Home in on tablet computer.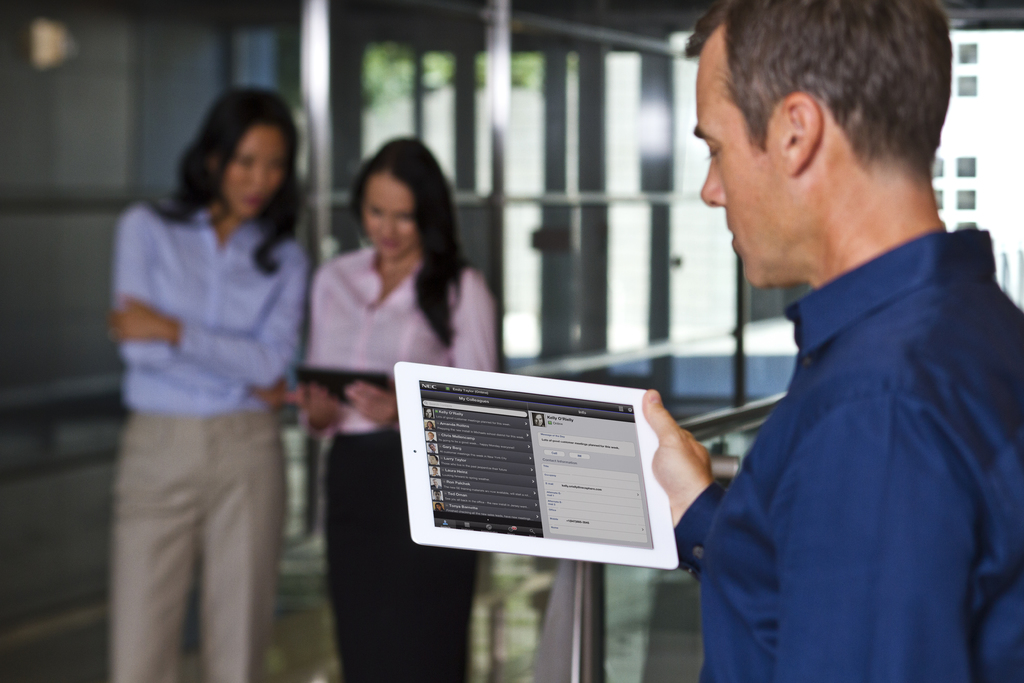
Homed in at [x1=395, y1=363, x2=678, y2=573].
